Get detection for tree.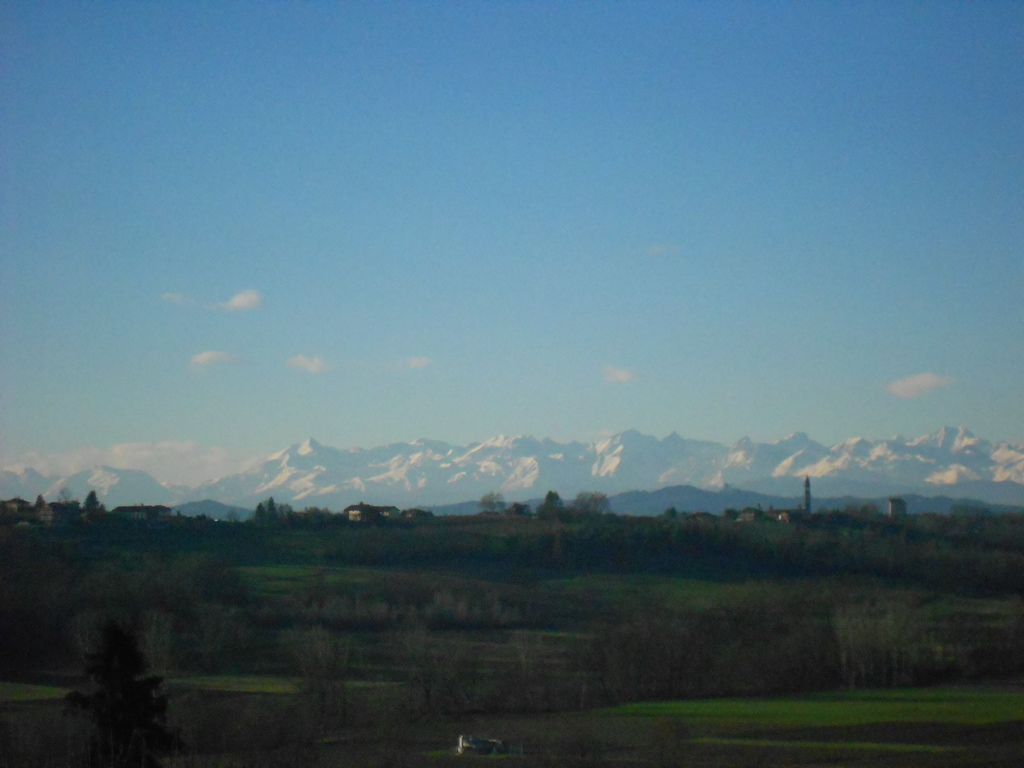
Detection: <region>767, 522, 812, 570</region>.
